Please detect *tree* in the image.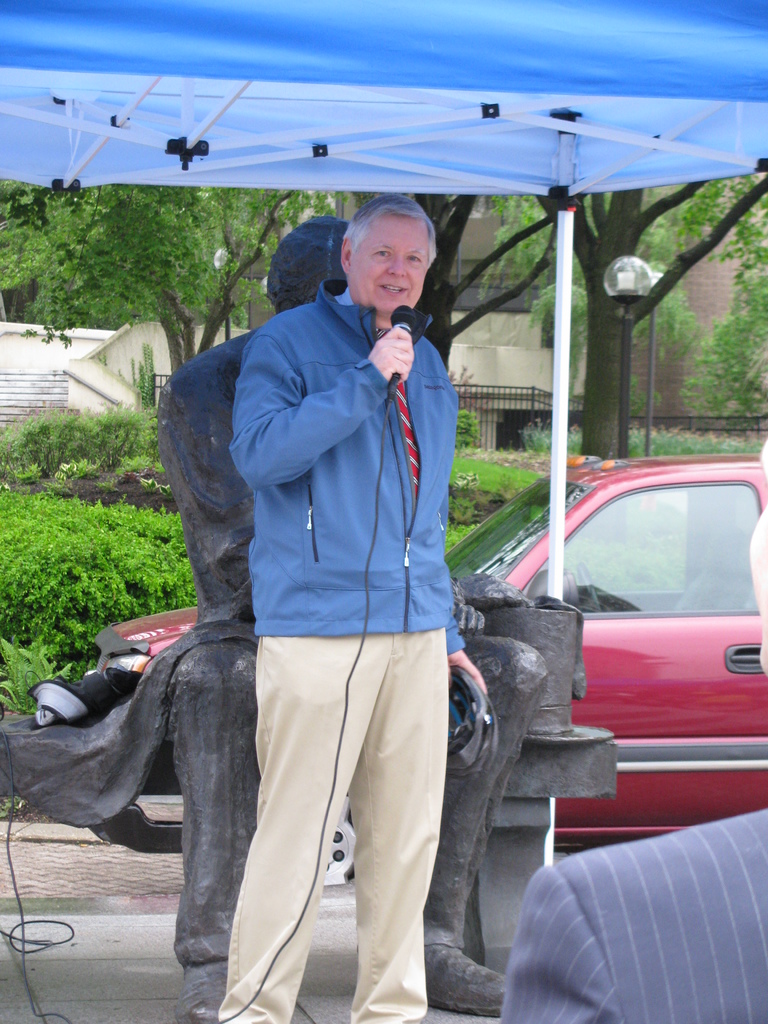
0:178:348:369.
